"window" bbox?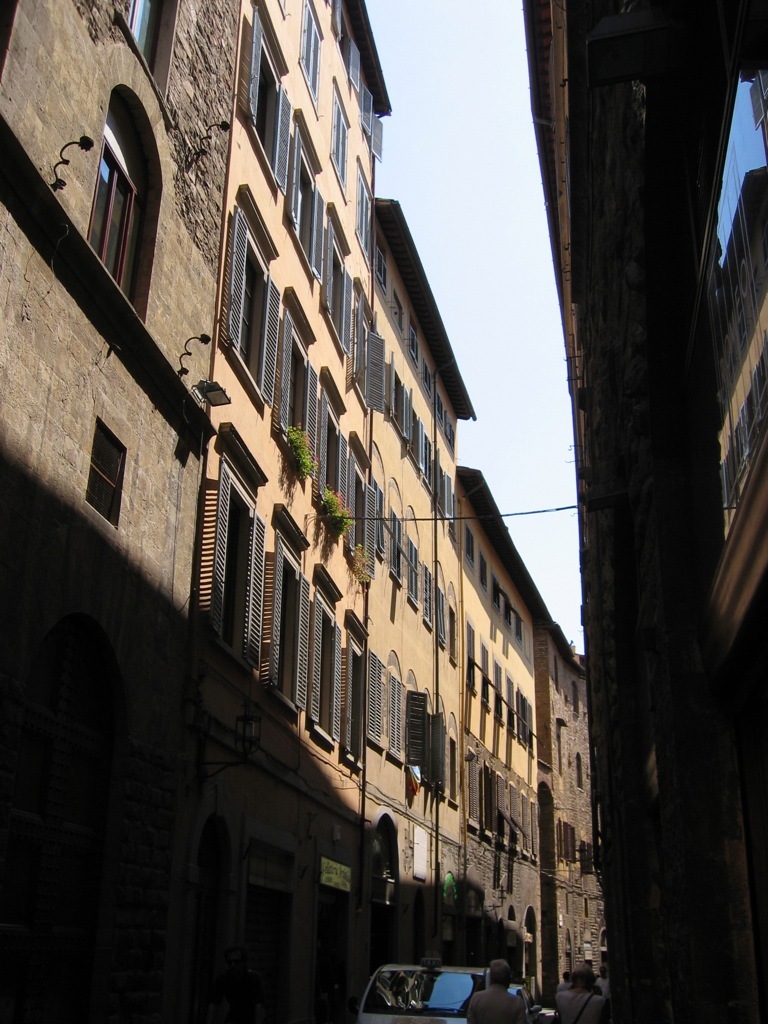
rect(423, 364, 434, 395)
